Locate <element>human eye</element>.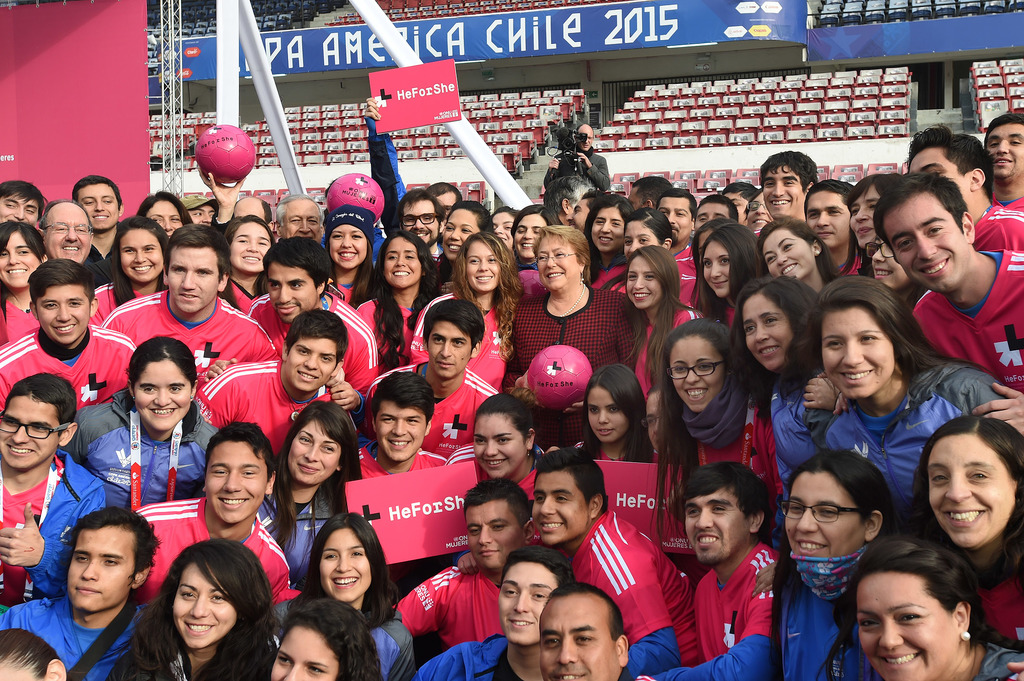
Bounding box: detection(307, 217, 319, 225).
